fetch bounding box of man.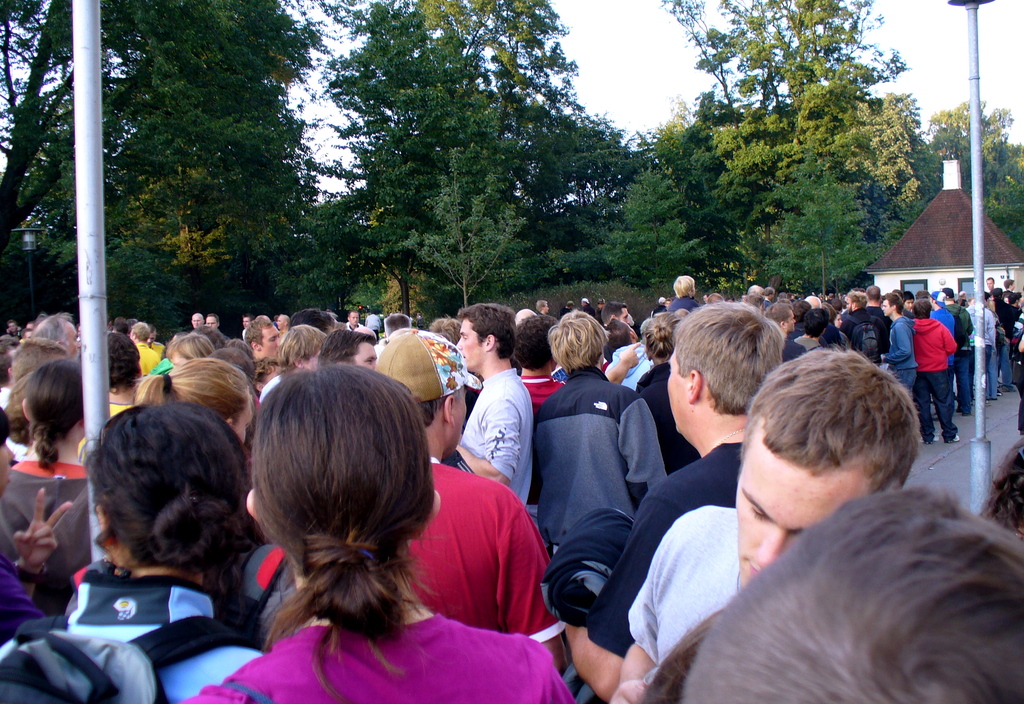
Bbox: Rect(19, 328, 33, 339).
